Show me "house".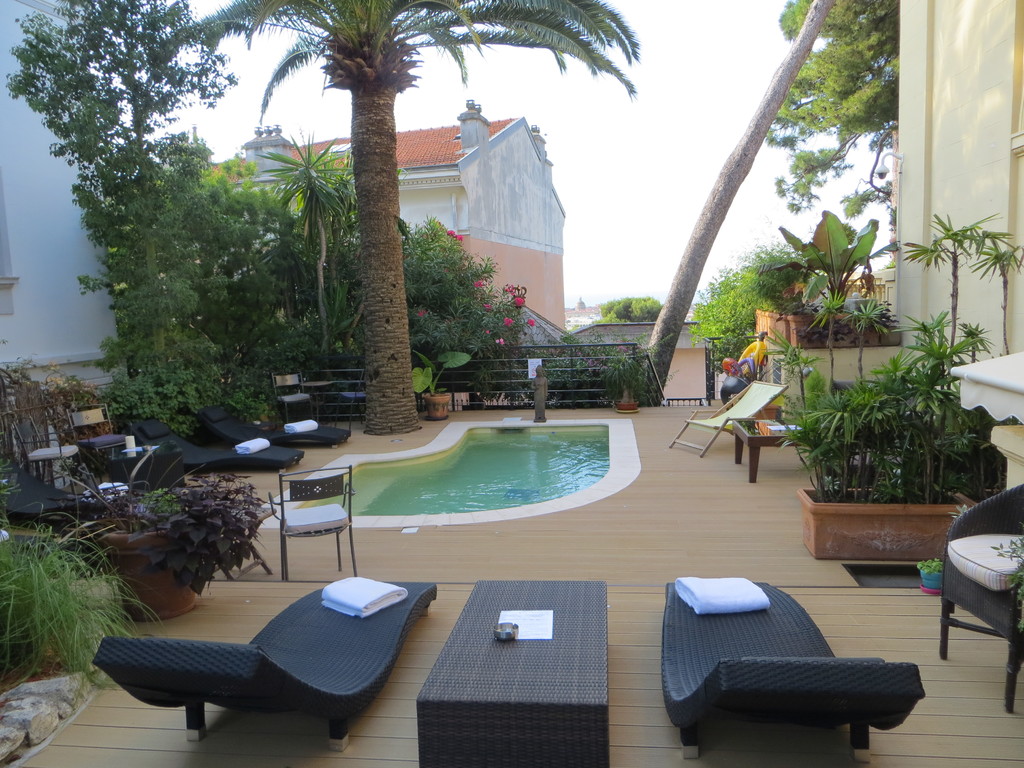
"house" is here: select_region(0, 0, 1023, 767).
